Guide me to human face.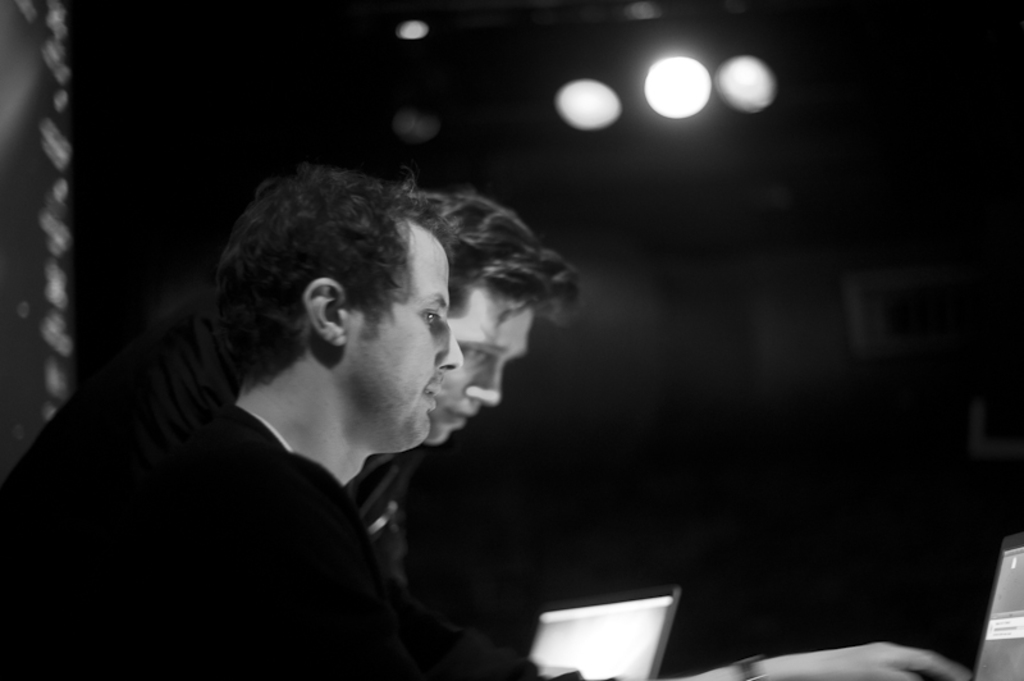
Guidance: 342/233/472/453.
